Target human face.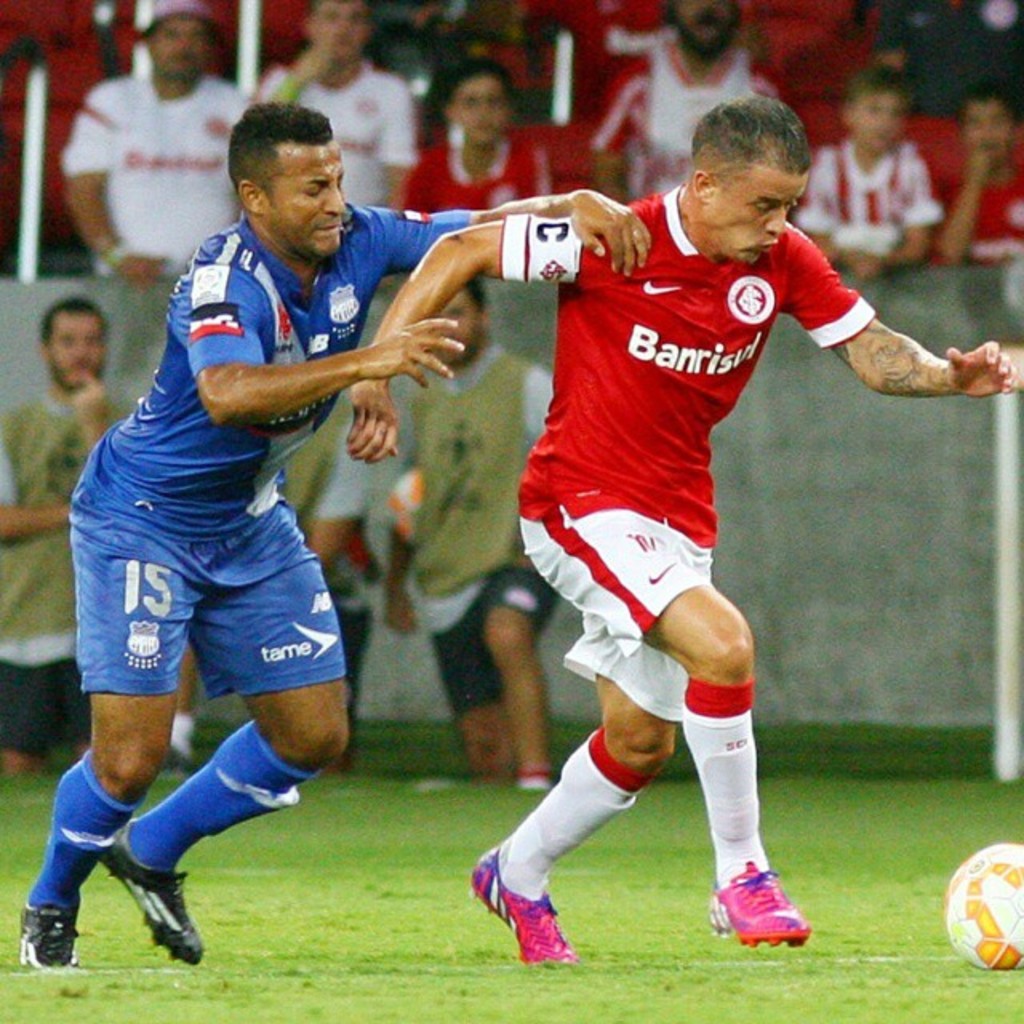
Target region: box(461, 80, 502, 141).
